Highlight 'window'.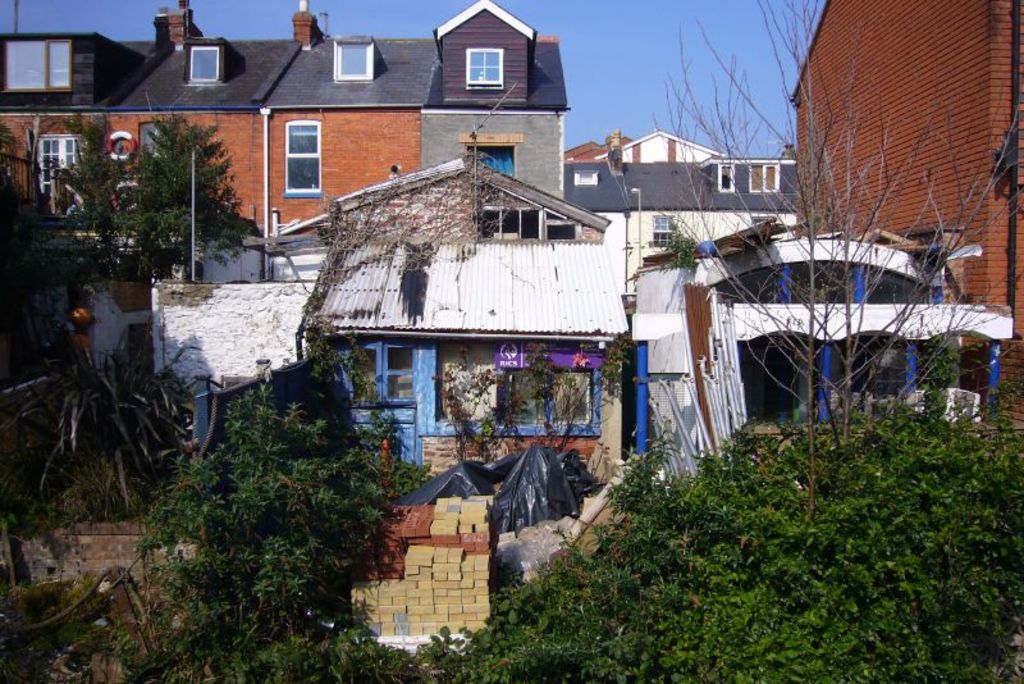
Highlighted region: (576,170,594,184).
